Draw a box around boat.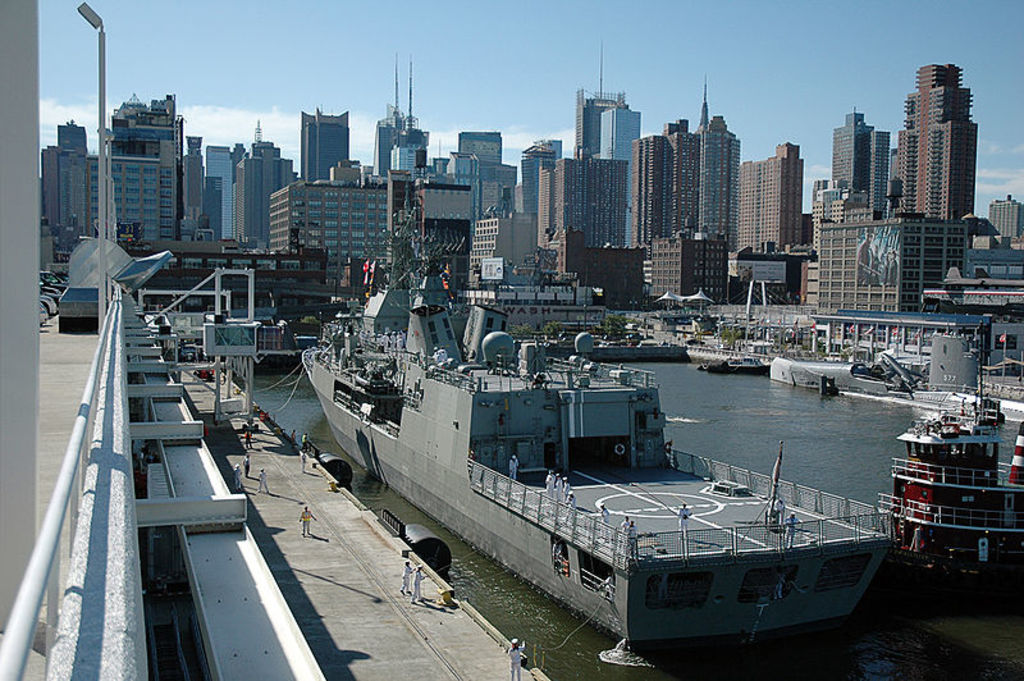
BBox(882, 373, 1023, 581).
